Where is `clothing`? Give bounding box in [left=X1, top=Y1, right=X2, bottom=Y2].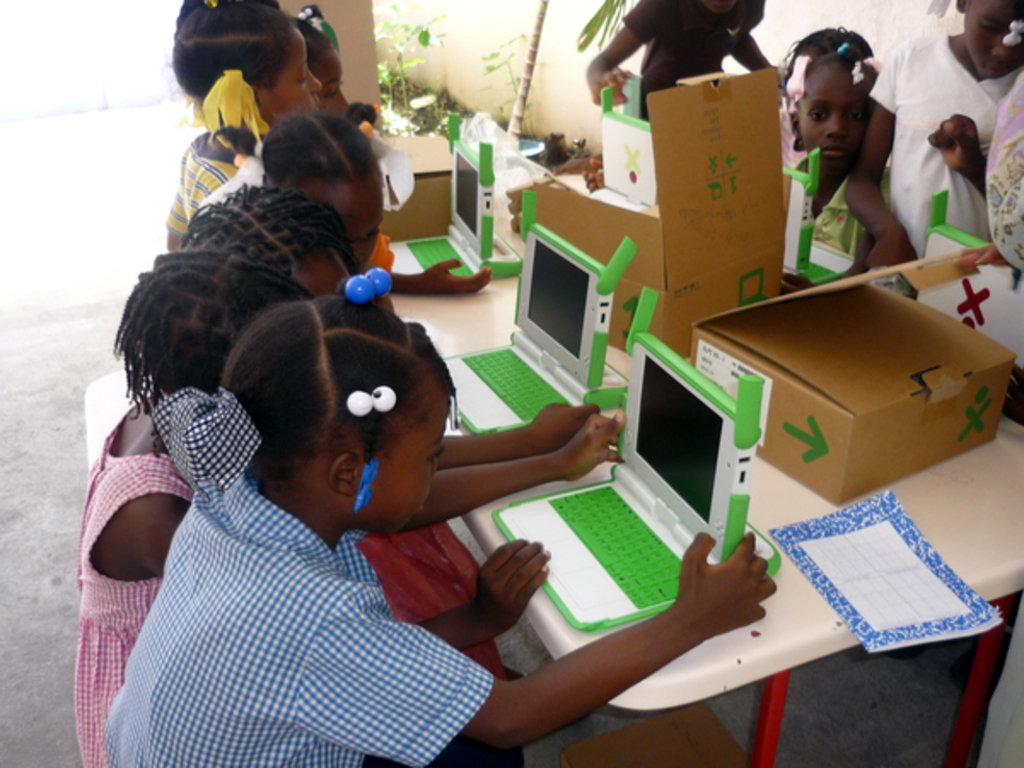
[left=637, top=5, right=778, bottom=102].
